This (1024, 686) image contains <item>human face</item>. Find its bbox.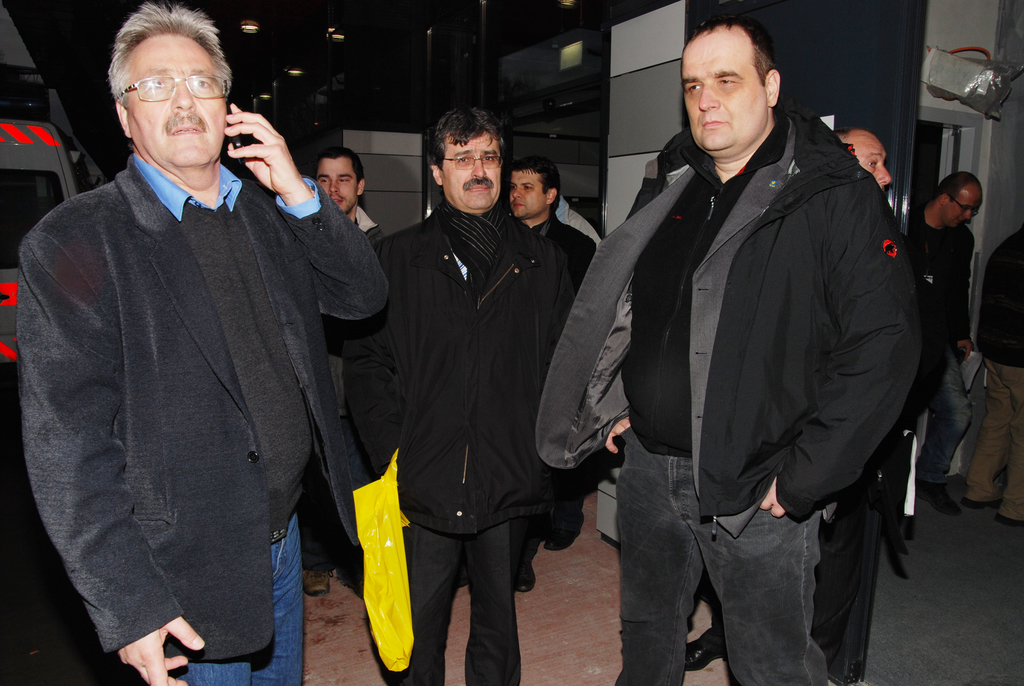
box(451, 133, 499, 209).
